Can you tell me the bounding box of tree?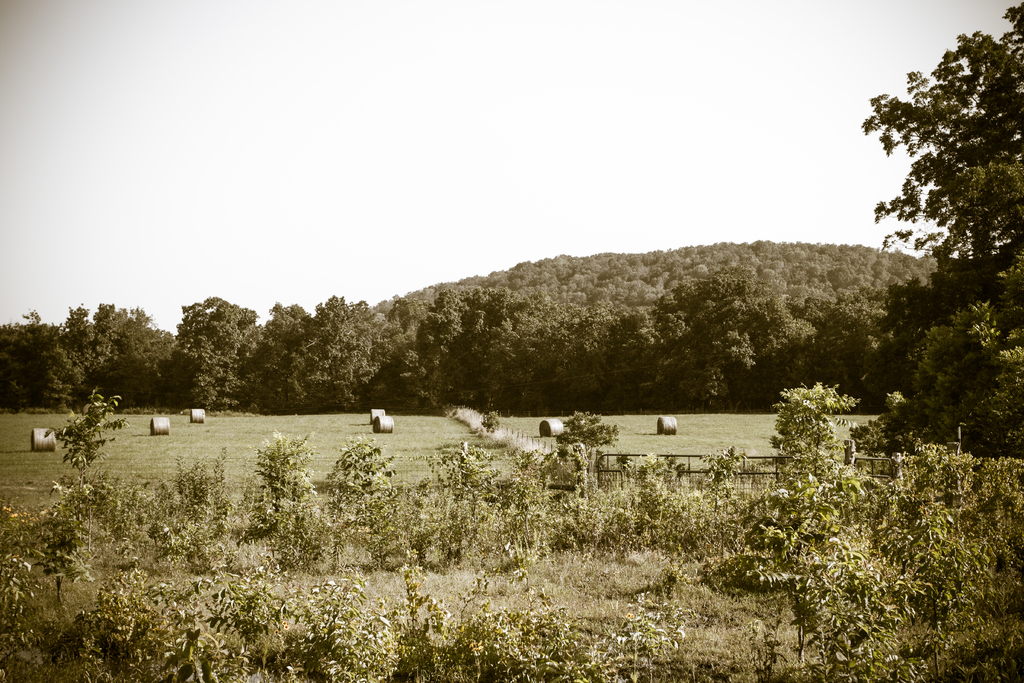
box(767, 384, 863, 491).
